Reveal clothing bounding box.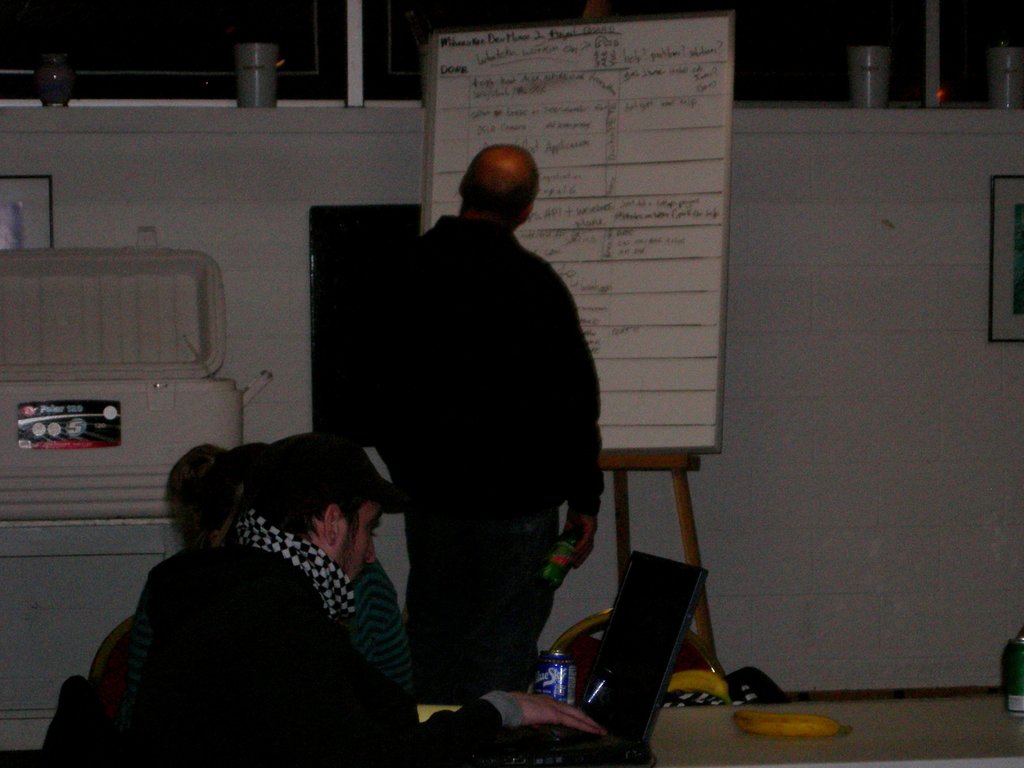
Revealed: box(38, 511, 529, 767).
